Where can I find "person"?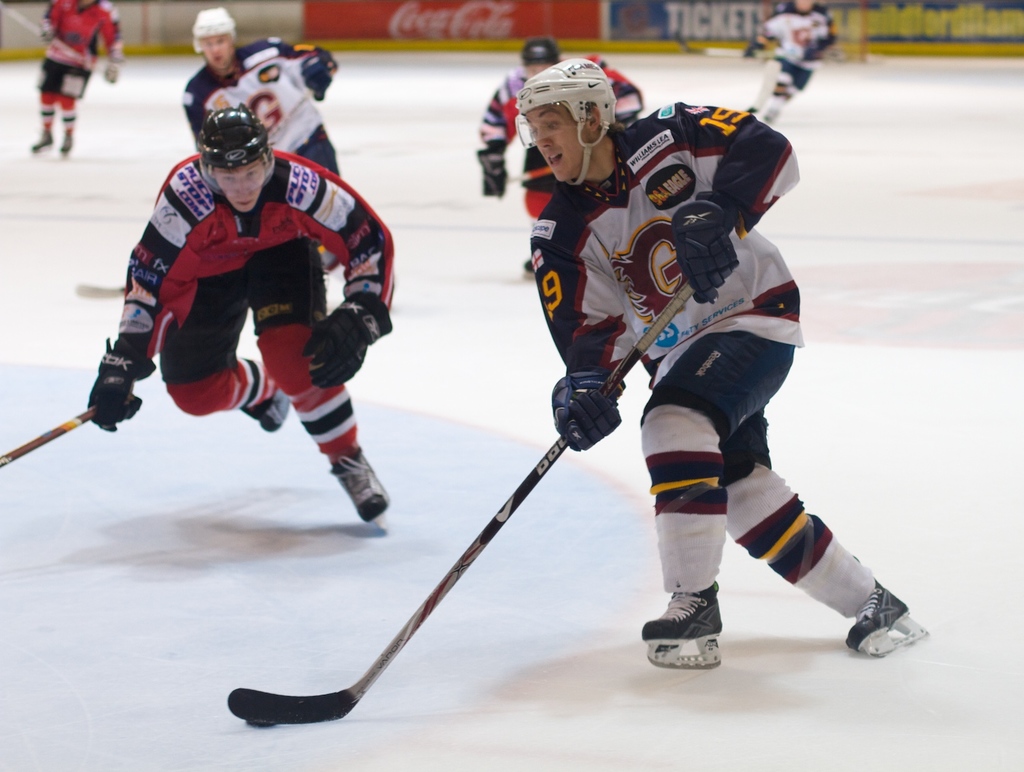
You can find it at Rect(747, 0, 828, 122).
